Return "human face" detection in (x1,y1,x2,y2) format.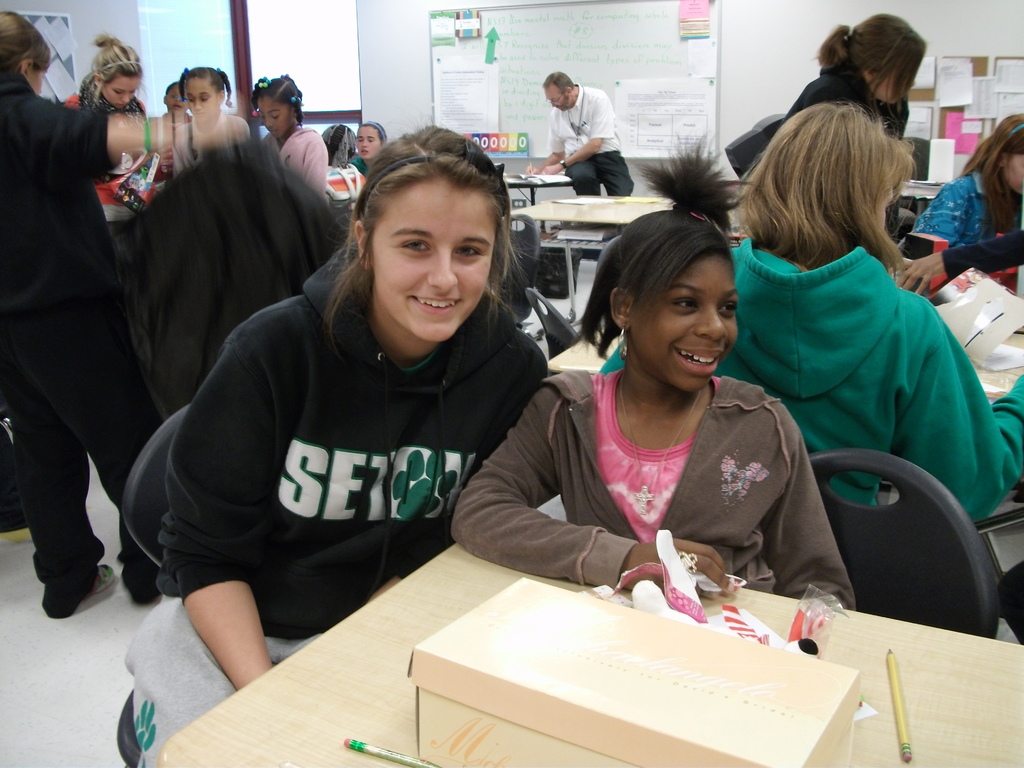
(168,84,187,115).
